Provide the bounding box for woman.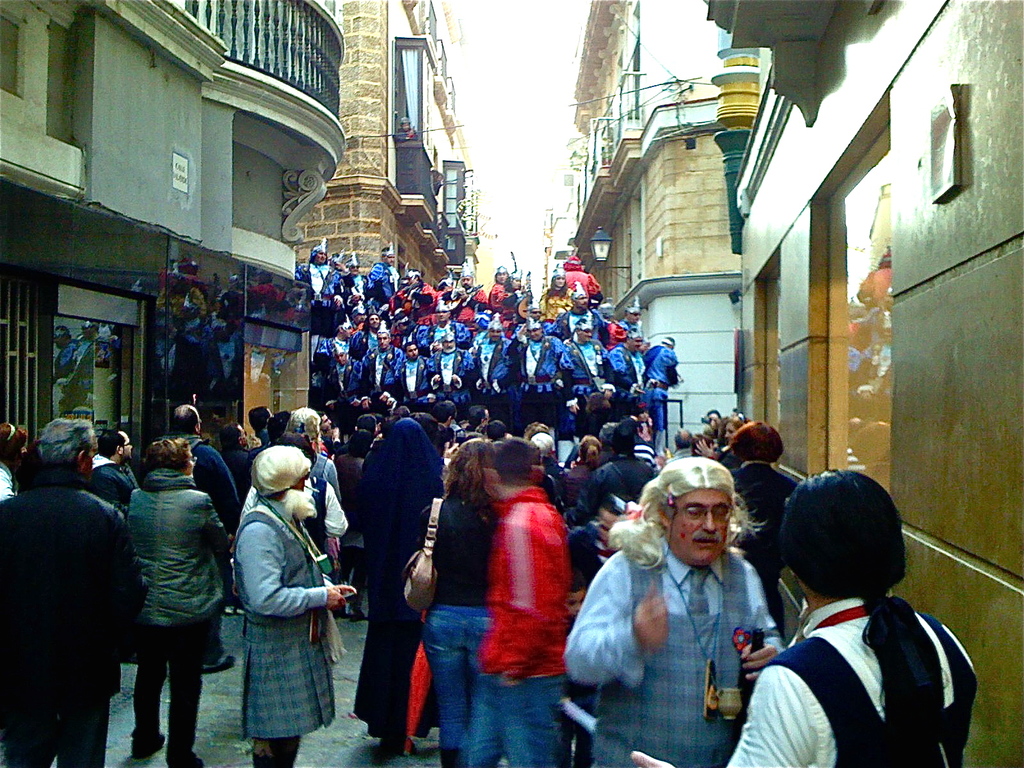
rect(559, 435, 607, 511).
